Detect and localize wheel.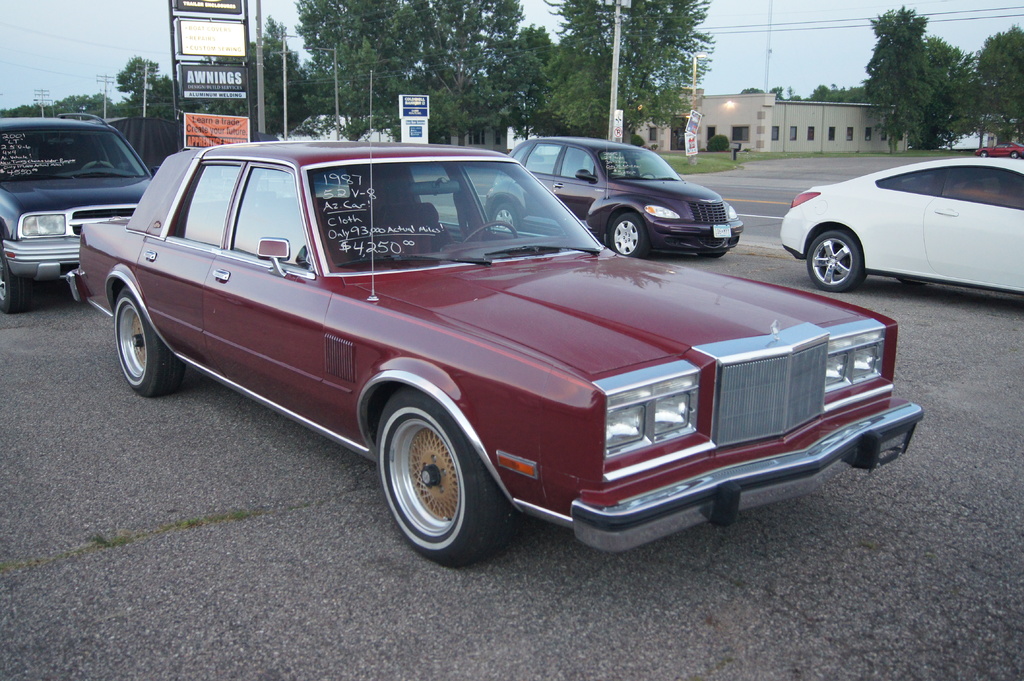
Localized at (left=0, top=236, right=31, bottom=315).
